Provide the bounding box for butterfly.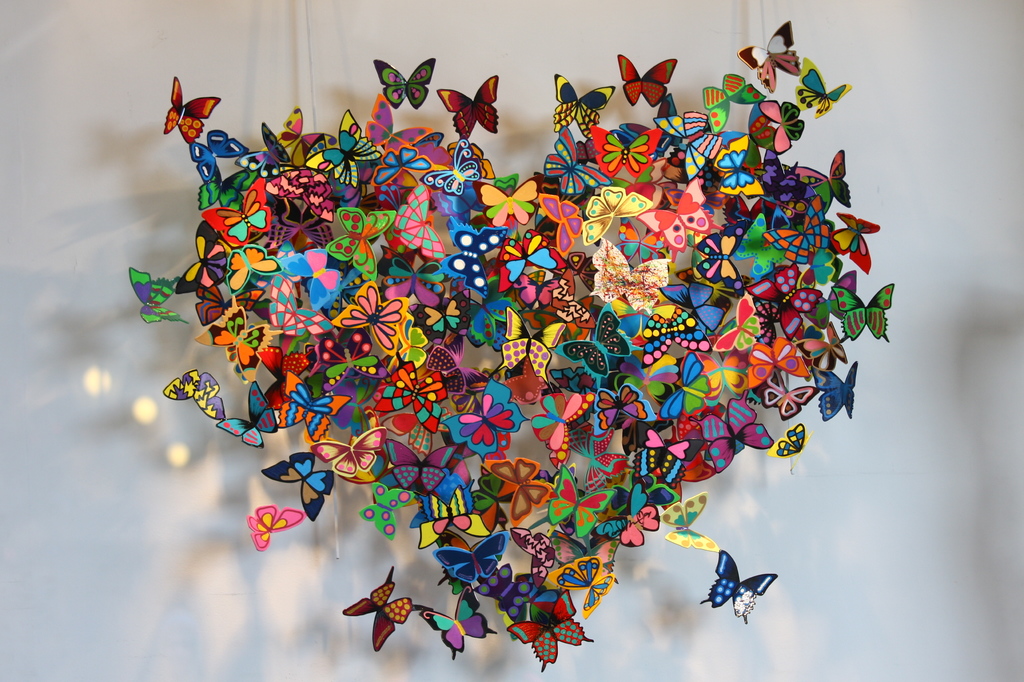
(458,290,516,363).
